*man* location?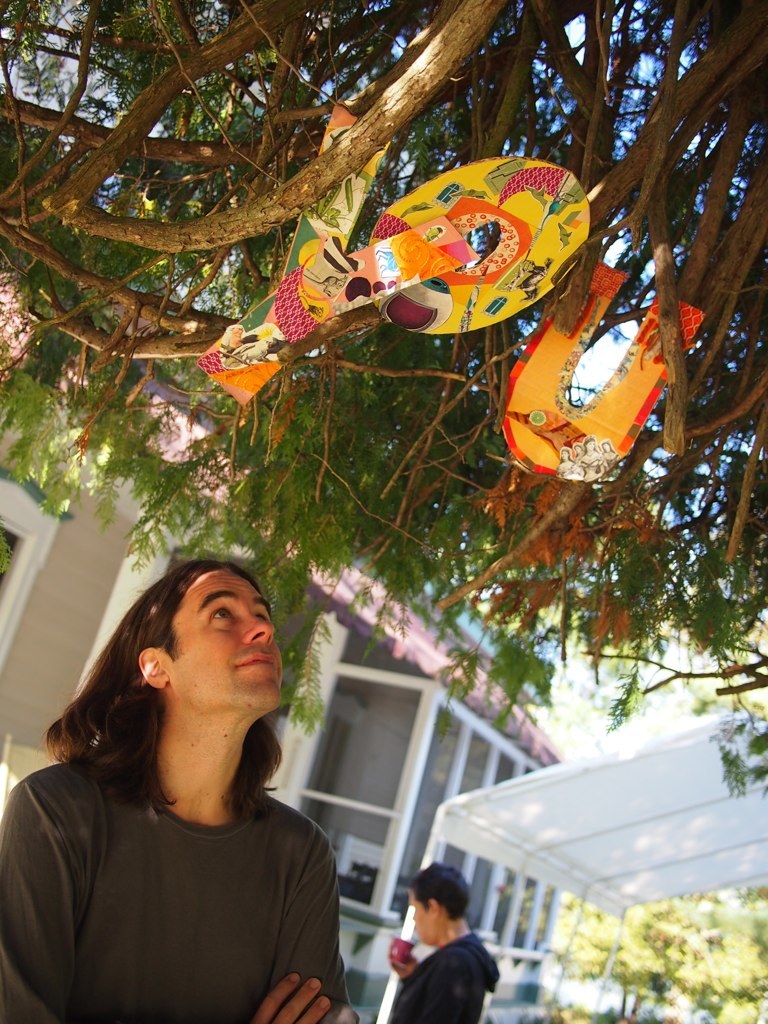
pyautogui.locateOnScreen(366, 872, 515, 1021)
